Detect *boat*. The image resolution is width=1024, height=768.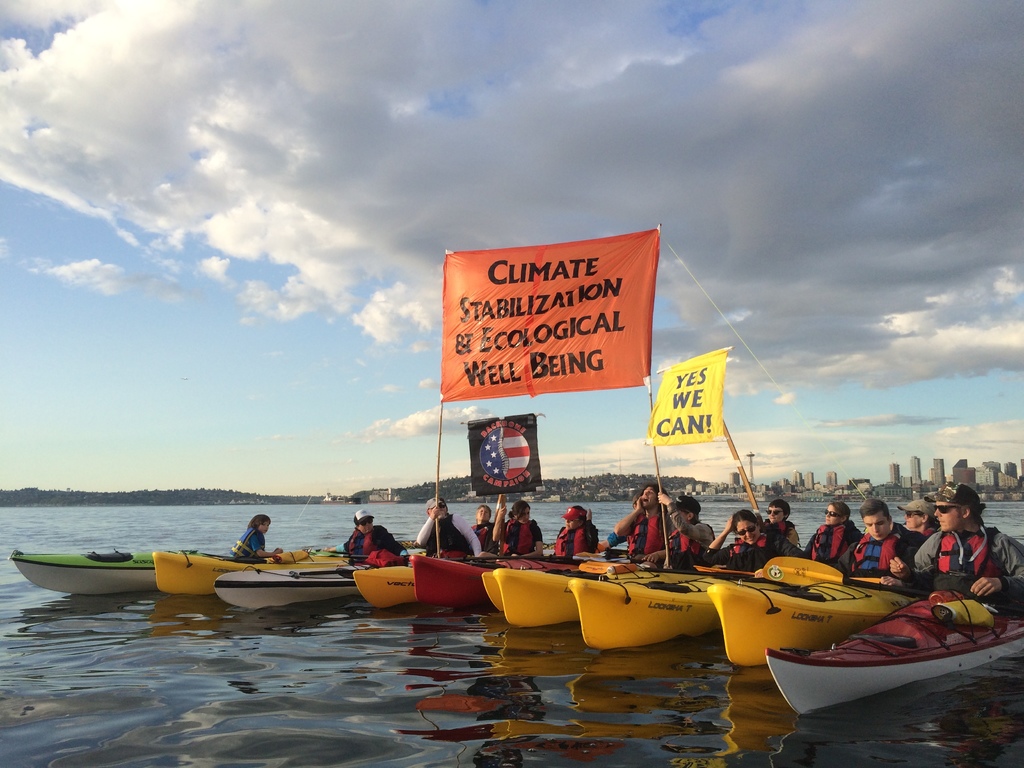
{"x1": 10, "y1": 552, "x2": 325, "y2": 598}.
